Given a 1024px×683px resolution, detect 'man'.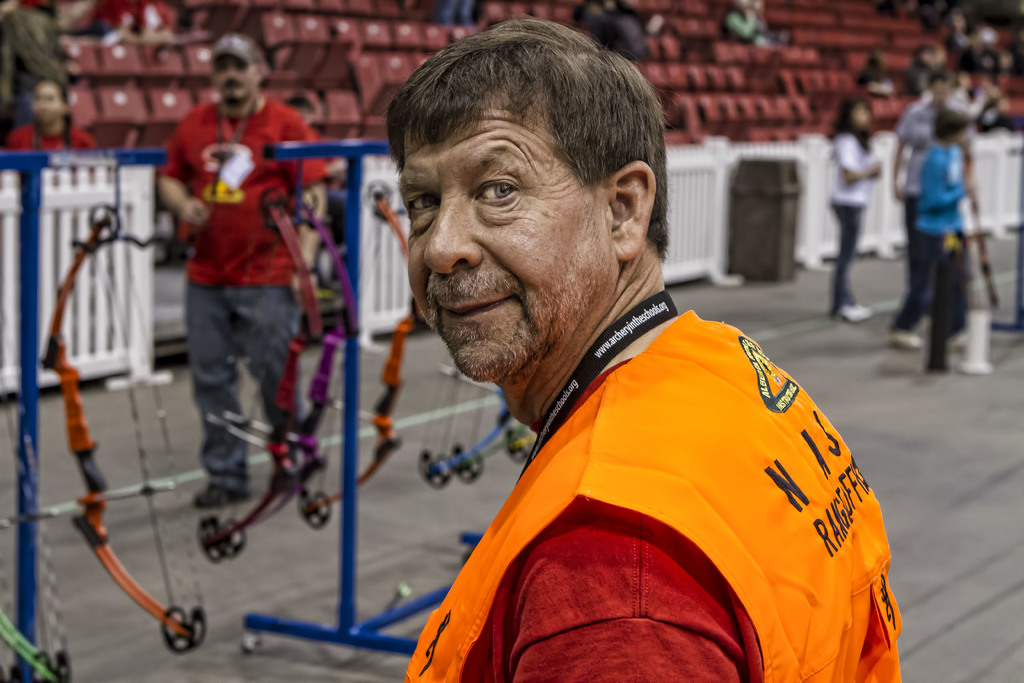
<bbox>202, 62, 914, 666</bbox>.
